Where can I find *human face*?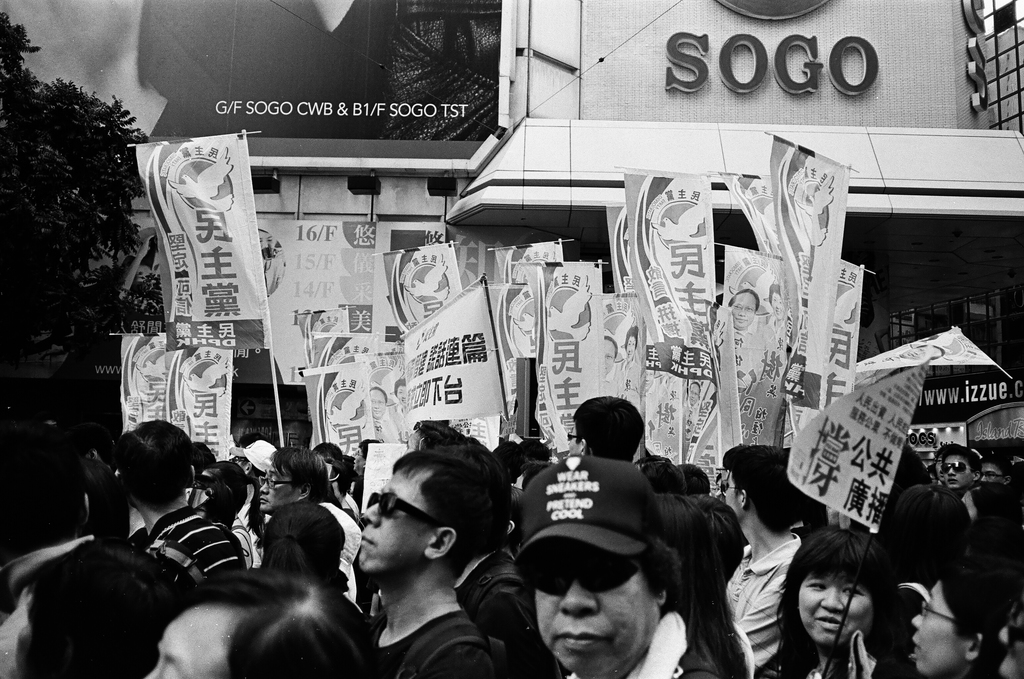
You can find it at (left=367, top=388, right=383, bottom=418).
